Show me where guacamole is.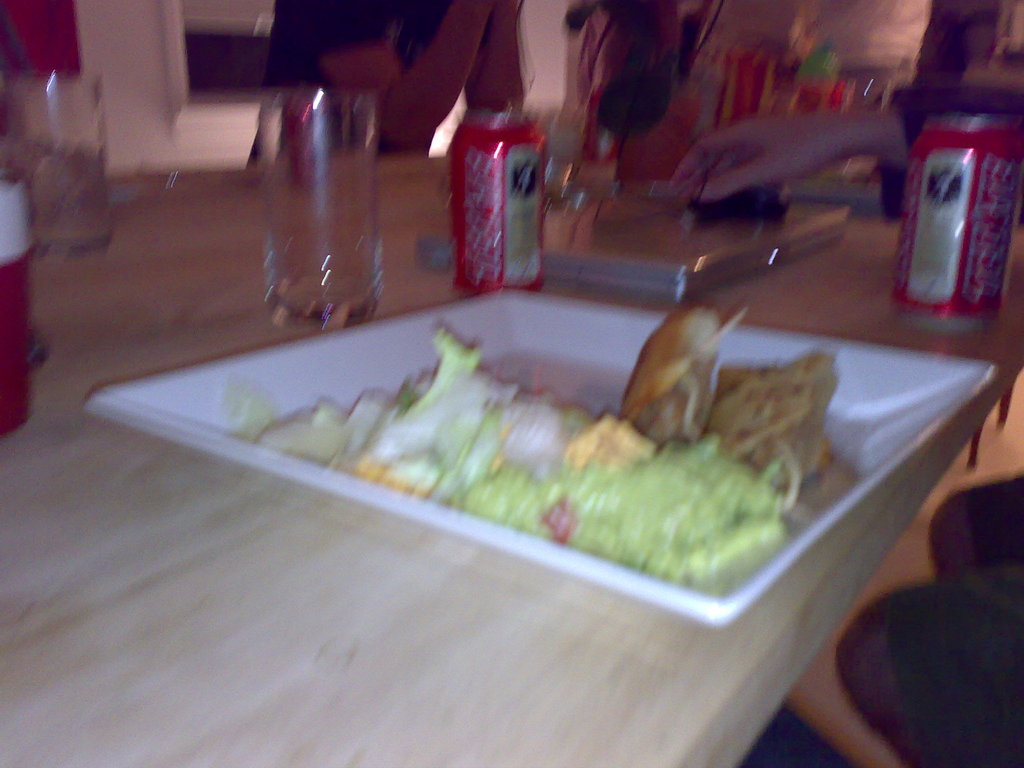
guacamole is at {"left": 461, "top": 433, "right": 790, "bottom": 593}.
